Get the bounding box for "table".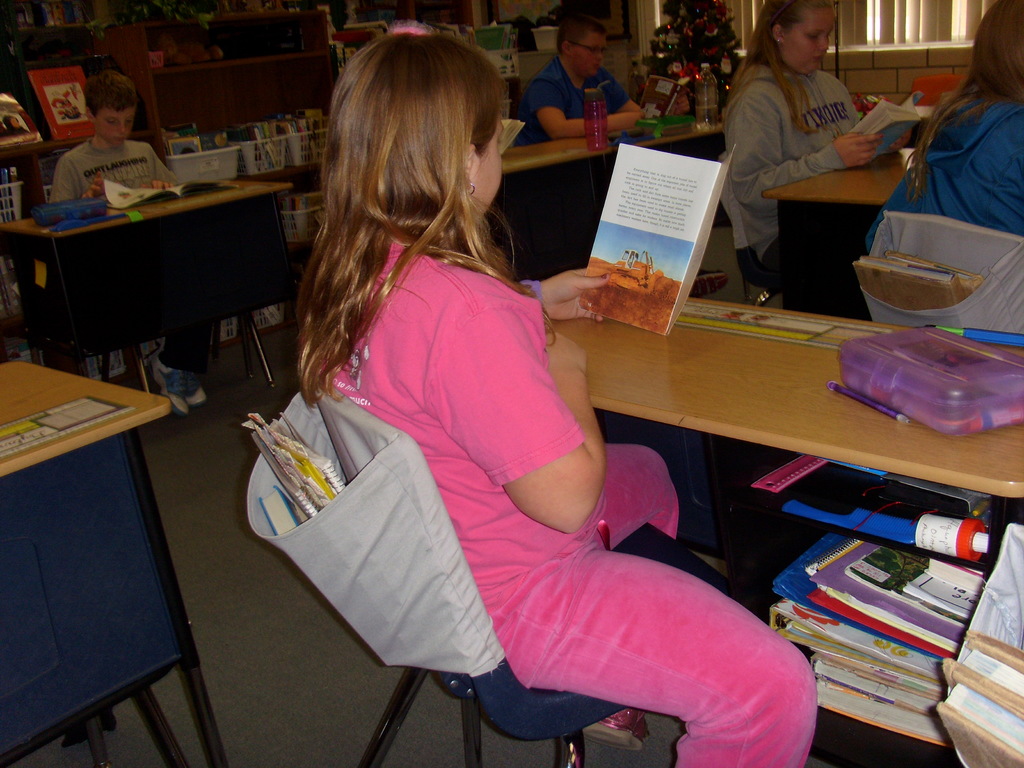
l=12, t=180, r=287, b=388.
